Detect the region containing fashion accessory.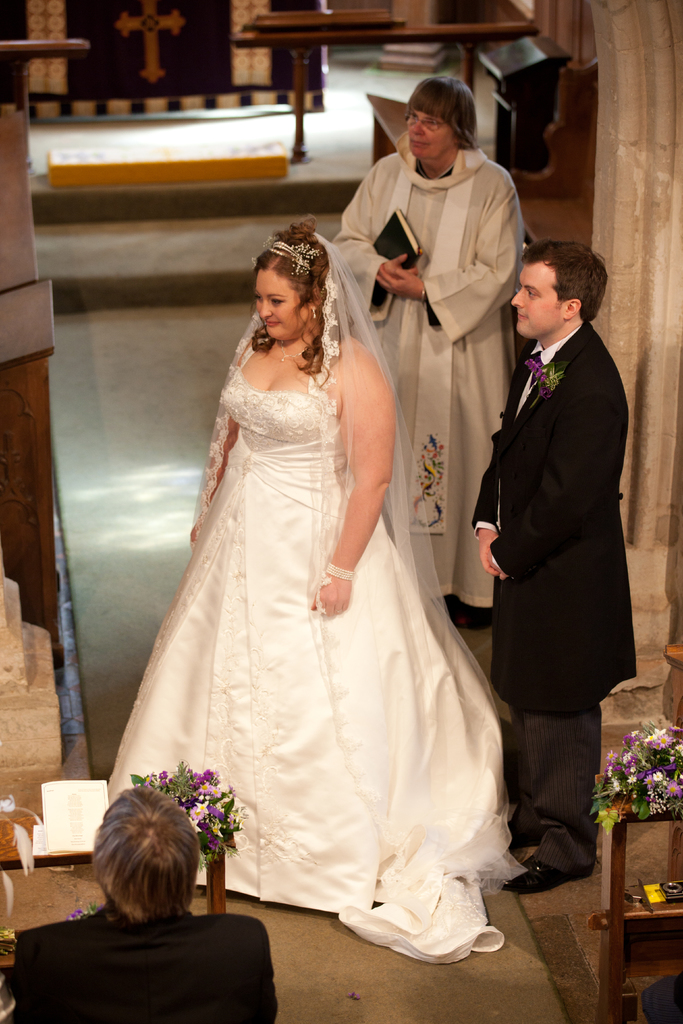
[265,236,322,278].
